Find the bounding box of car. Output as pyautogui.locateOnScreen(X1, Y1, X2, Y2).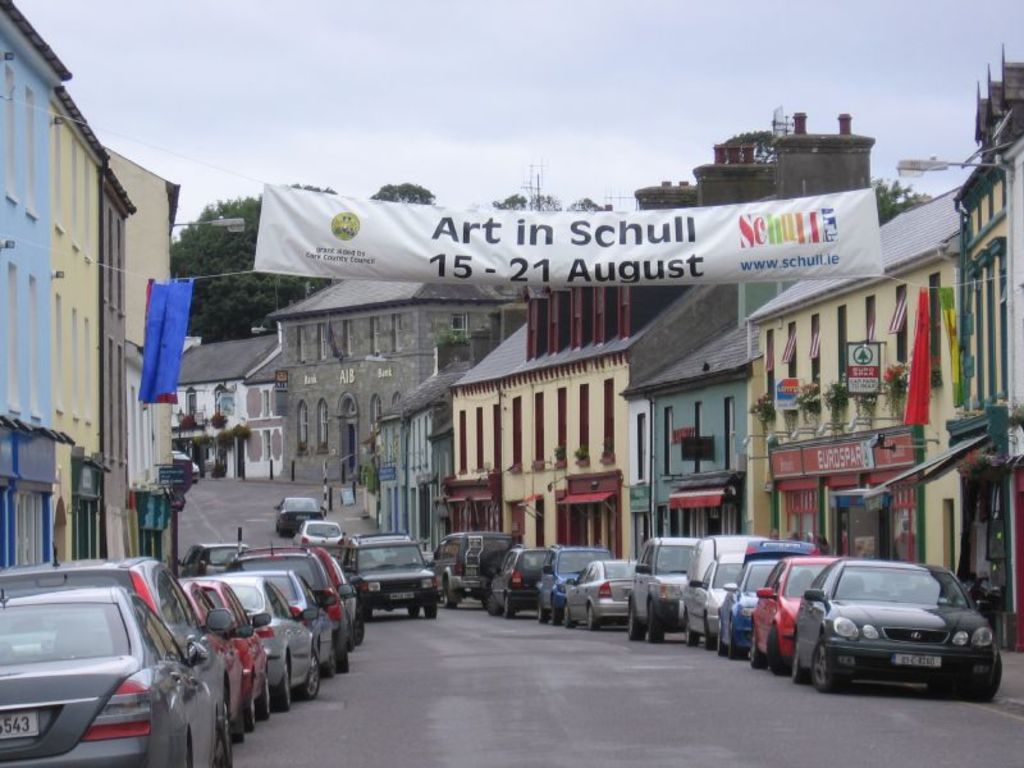
pyautogui.locateOnScreen(0, 582, 215, 767).
